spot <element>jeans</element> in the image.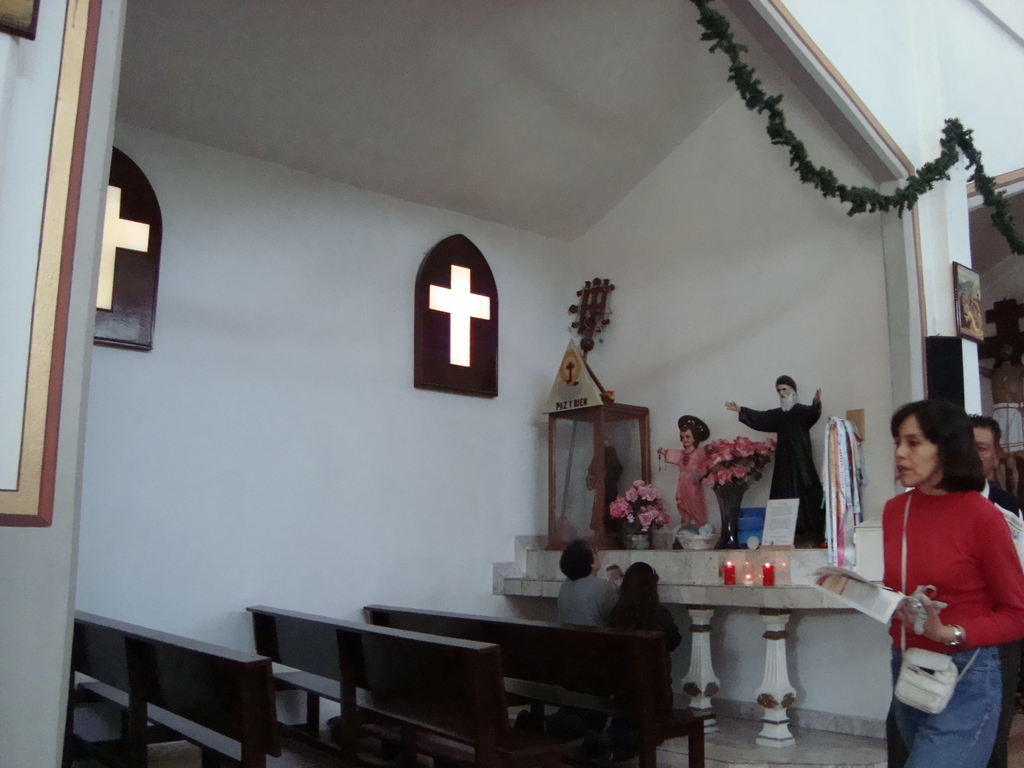
<element>jeans</element> found at Rect(884, 643, 998, 764).
